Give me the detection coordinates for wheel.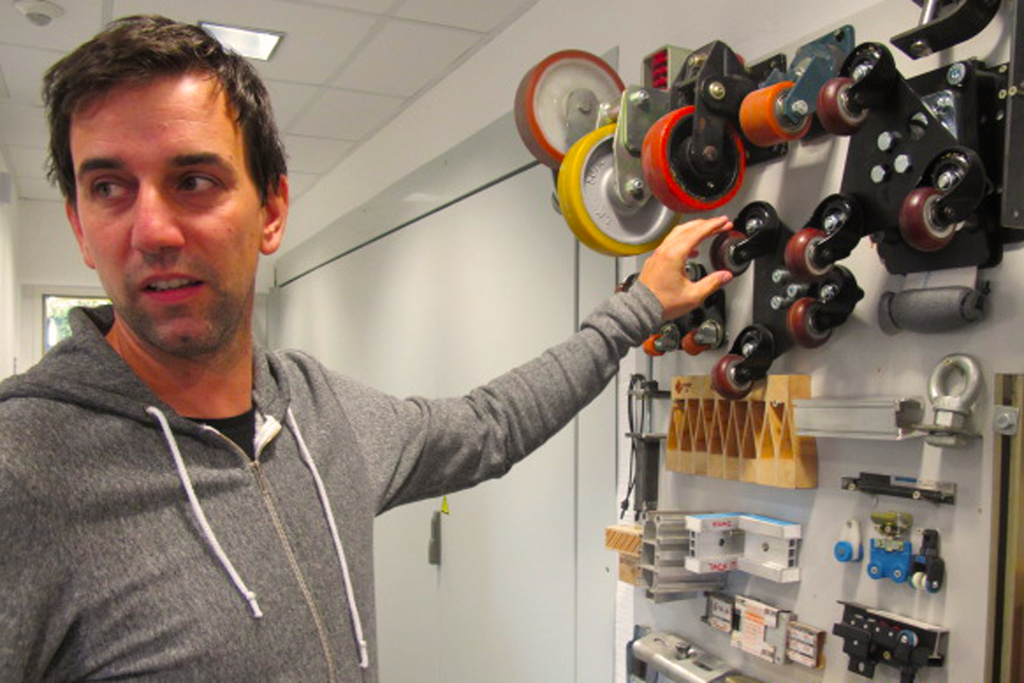
left=854, top=546, right=865, bottom=562.
